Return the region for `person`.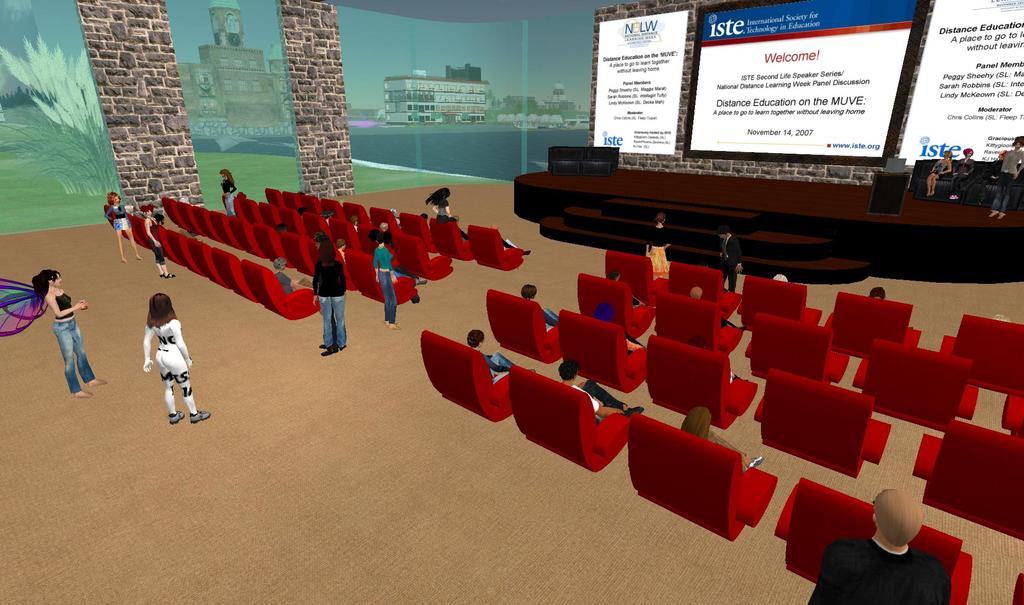
<box>680,405,768,478</box>.
